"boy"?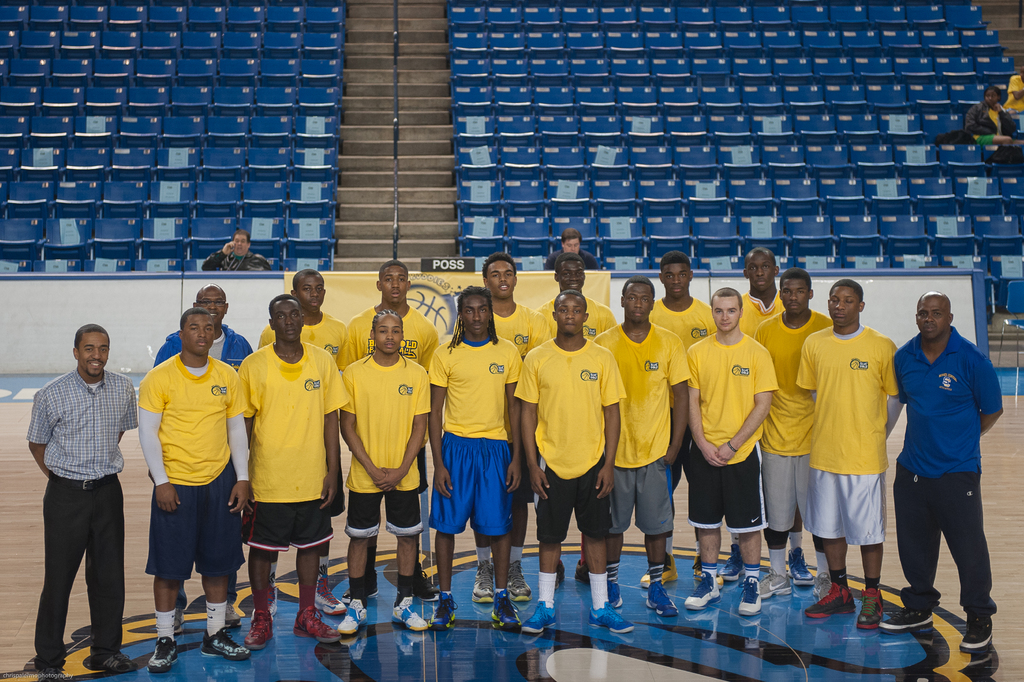
140,308,252,675
